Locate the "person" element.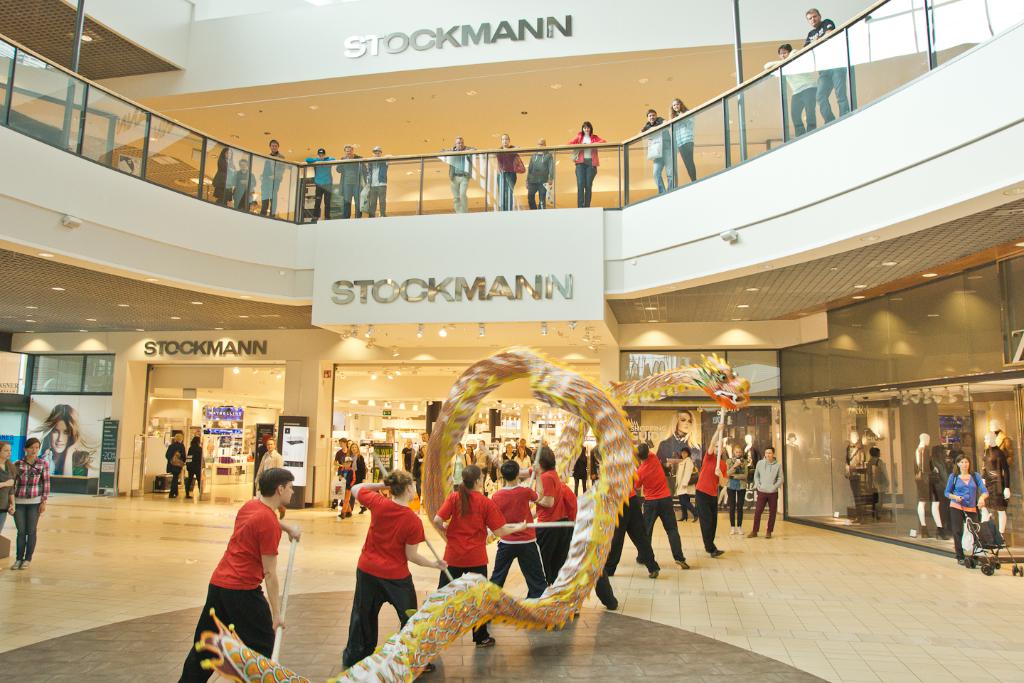
Element bbox: 186/431/213/501.
